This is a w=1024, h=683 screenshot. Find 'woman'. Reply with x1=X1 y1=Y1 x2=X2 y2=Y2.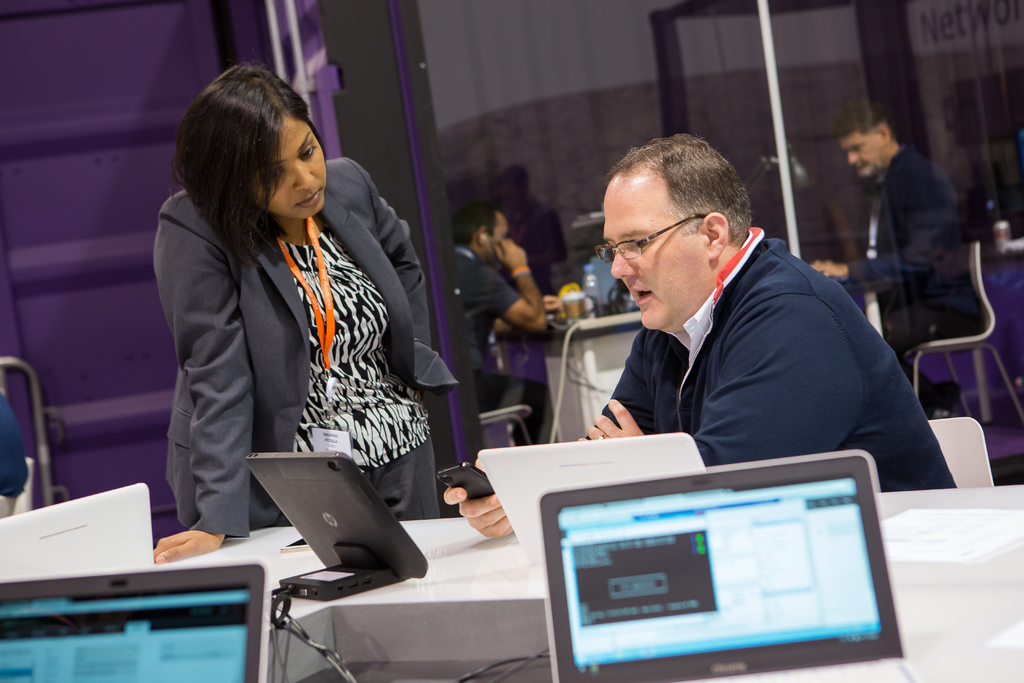
x1=168 y1=95 x2=447 y2=561.
